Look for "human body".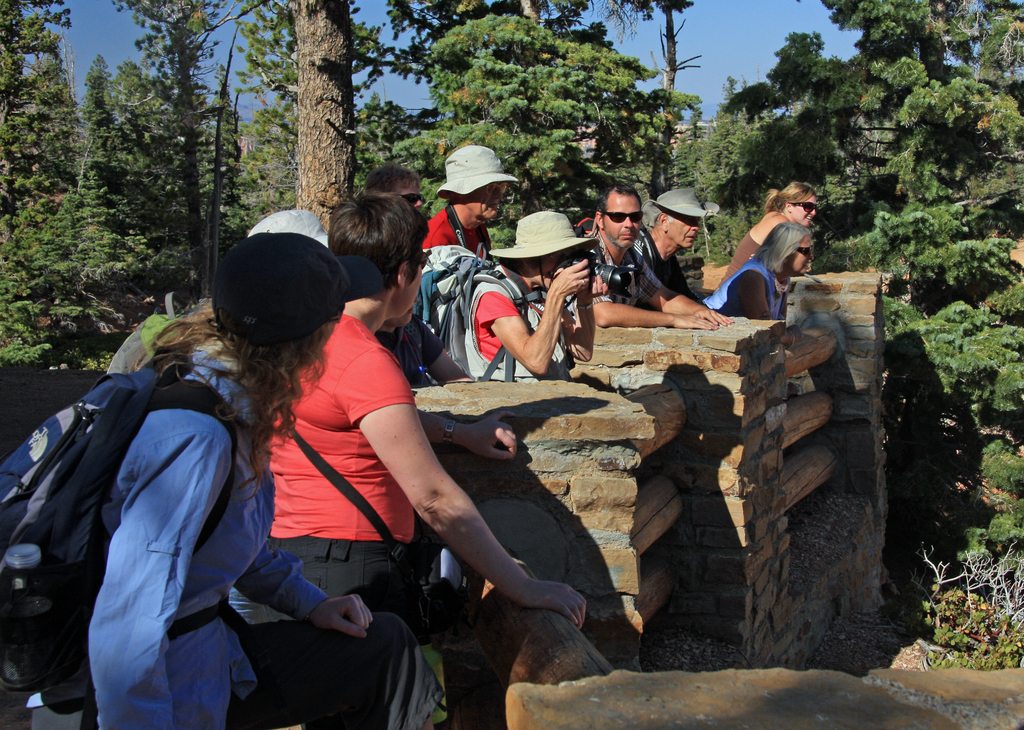
Found: rect(78, 227, 373, 729).
